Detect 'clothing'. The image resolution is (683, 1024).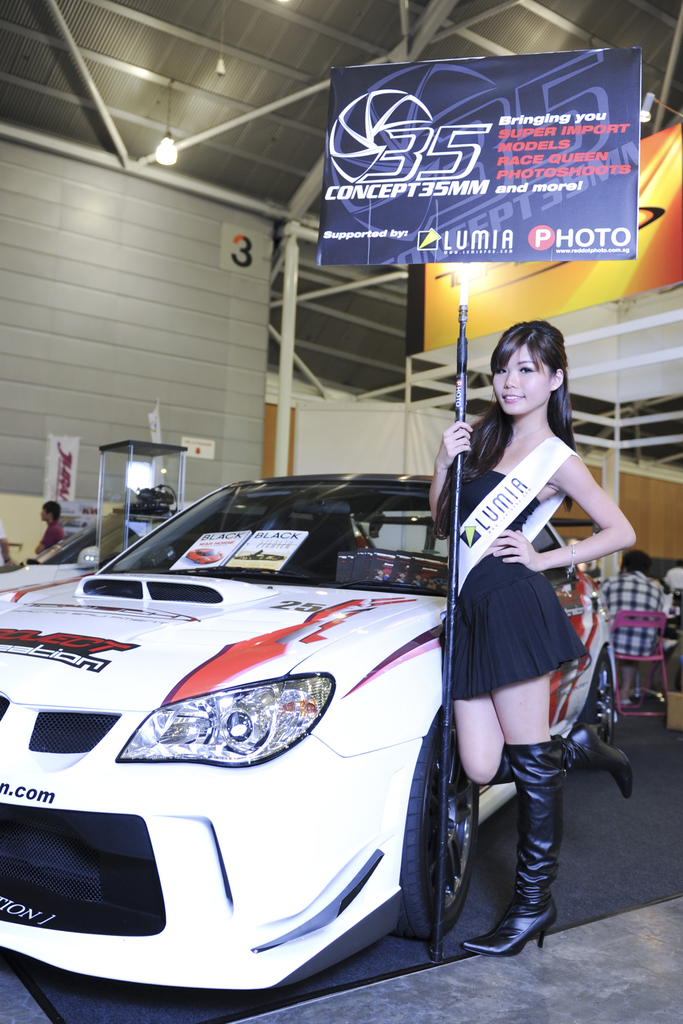
pyautogui.locateOnScreen(584, 572, 666, 703).
